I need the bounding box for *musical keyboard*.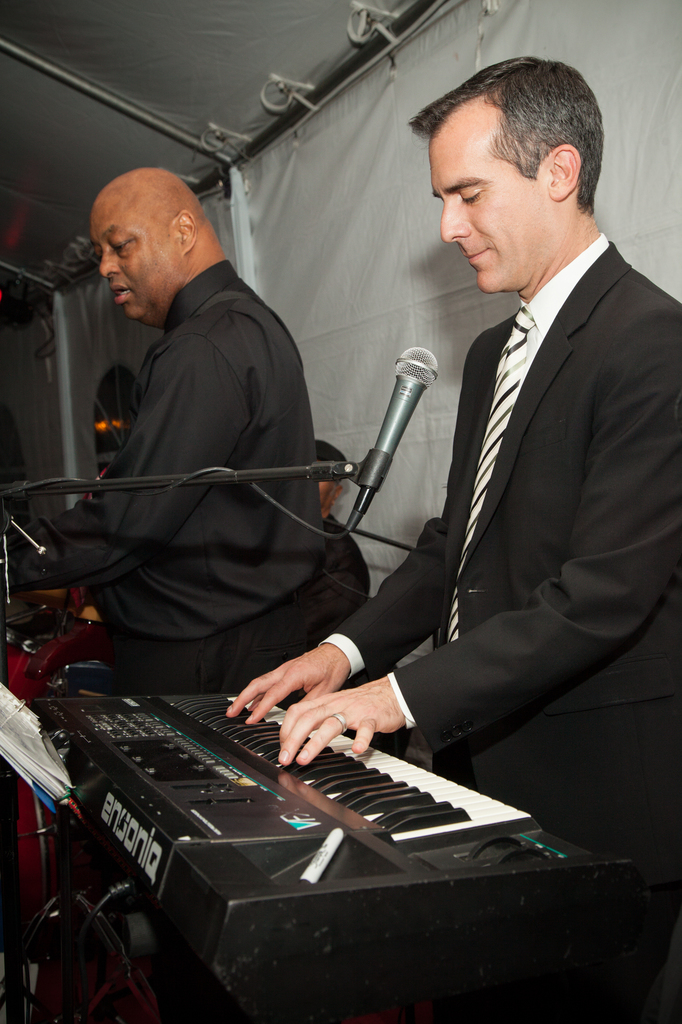
Here it is: [x1=42, y1=689, x2=595, y2=996].
